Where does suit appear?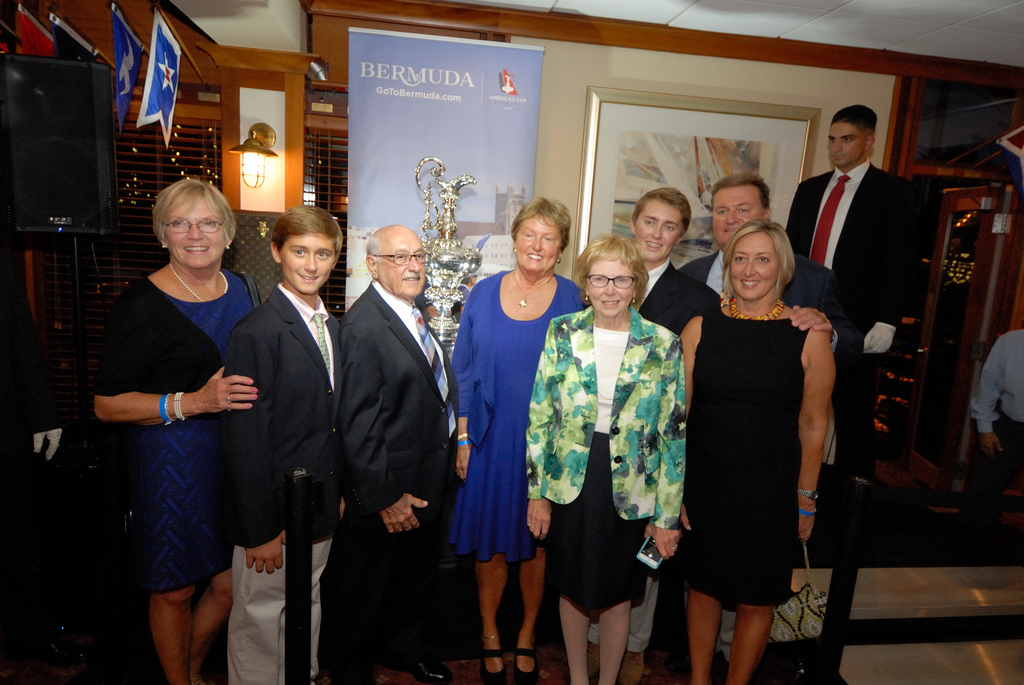
Appears at [643,260,724,336].
